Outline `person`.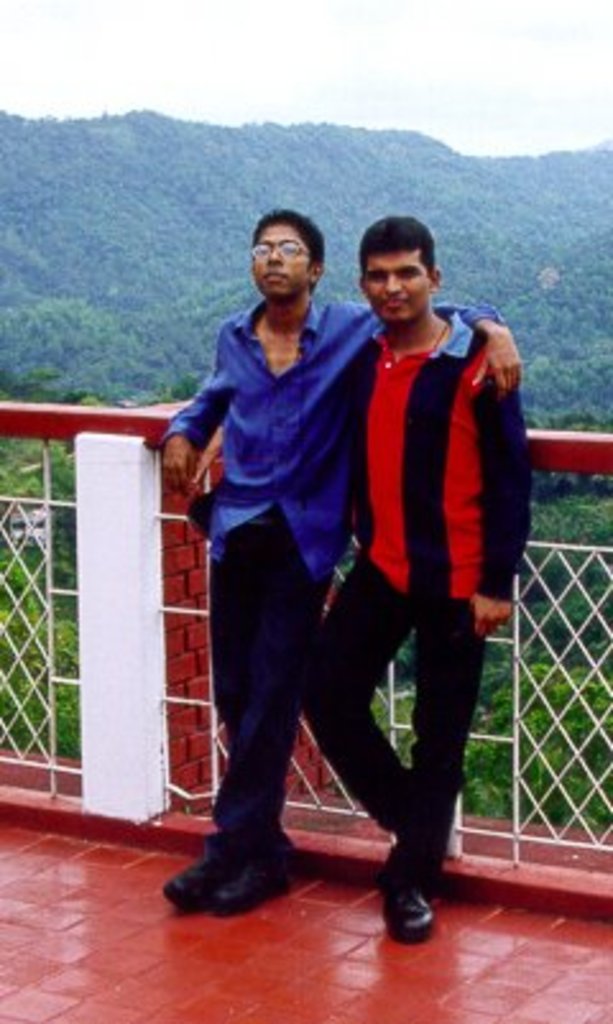
Outline: 169,207,391,907.
